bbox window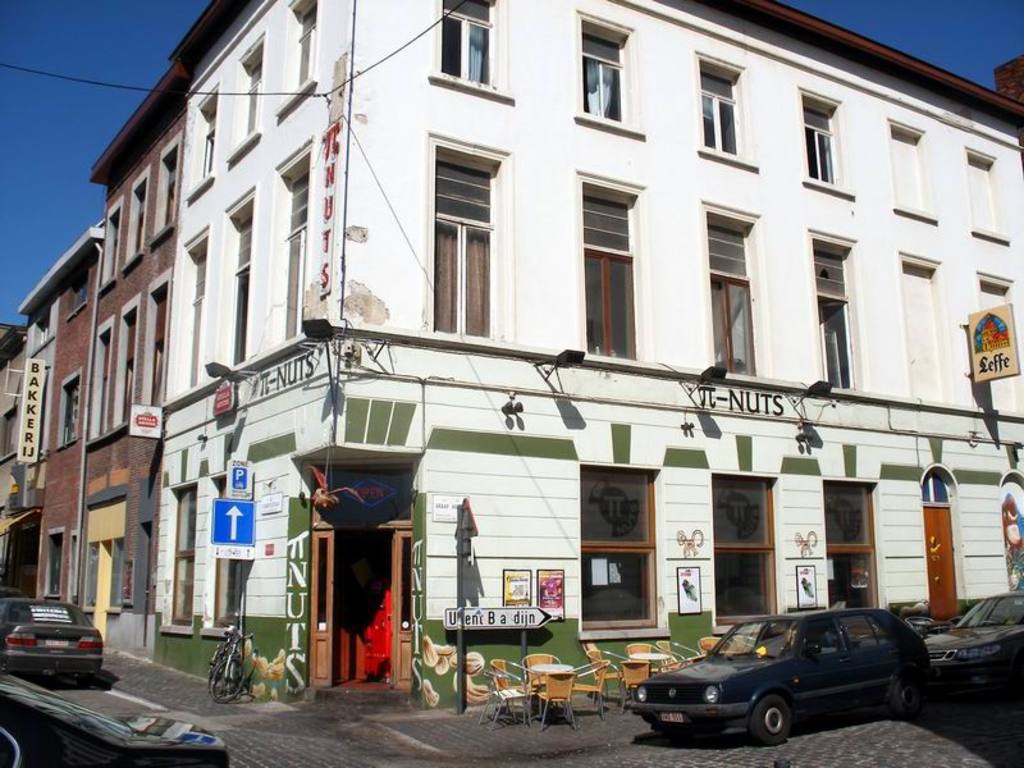
bbox=(127, 307, 137, 426)
